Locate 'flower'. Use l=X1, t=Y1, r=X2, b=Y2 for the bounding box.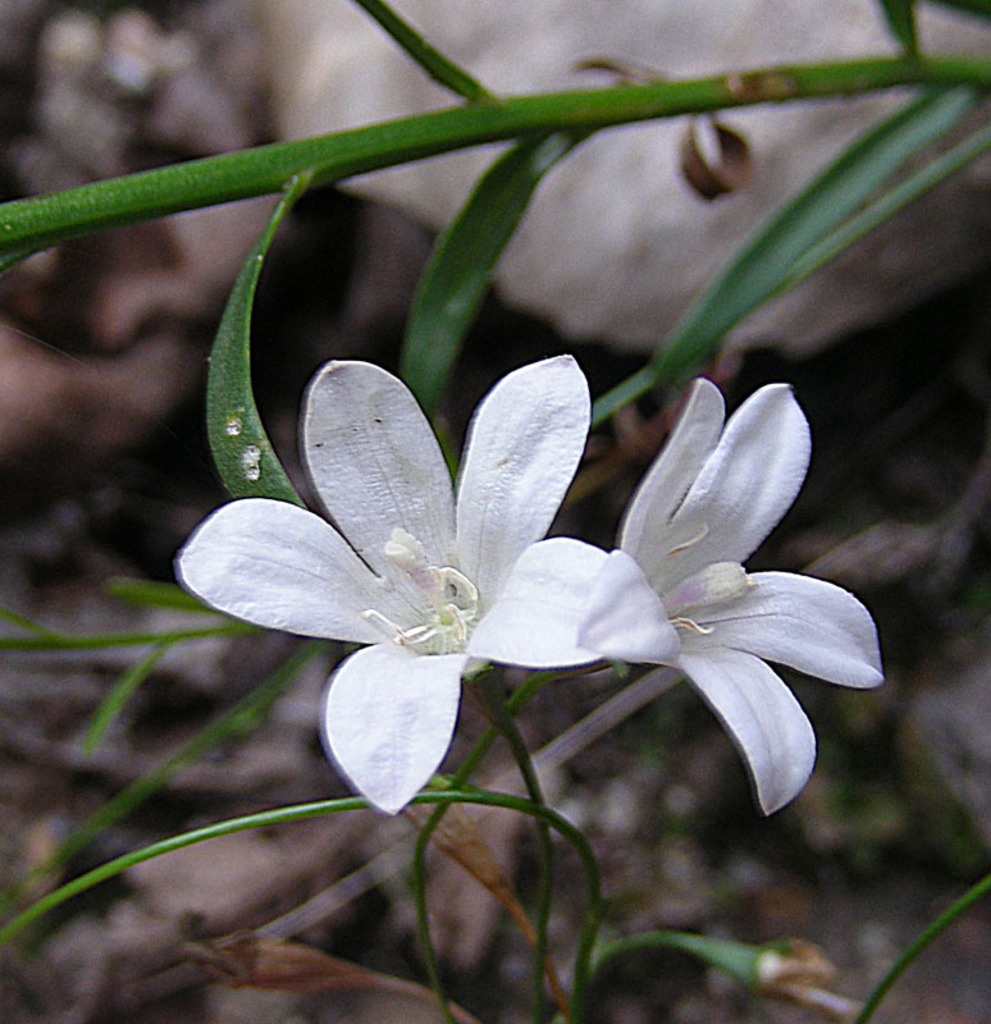
l=570, t=361, r=885, b=817.
